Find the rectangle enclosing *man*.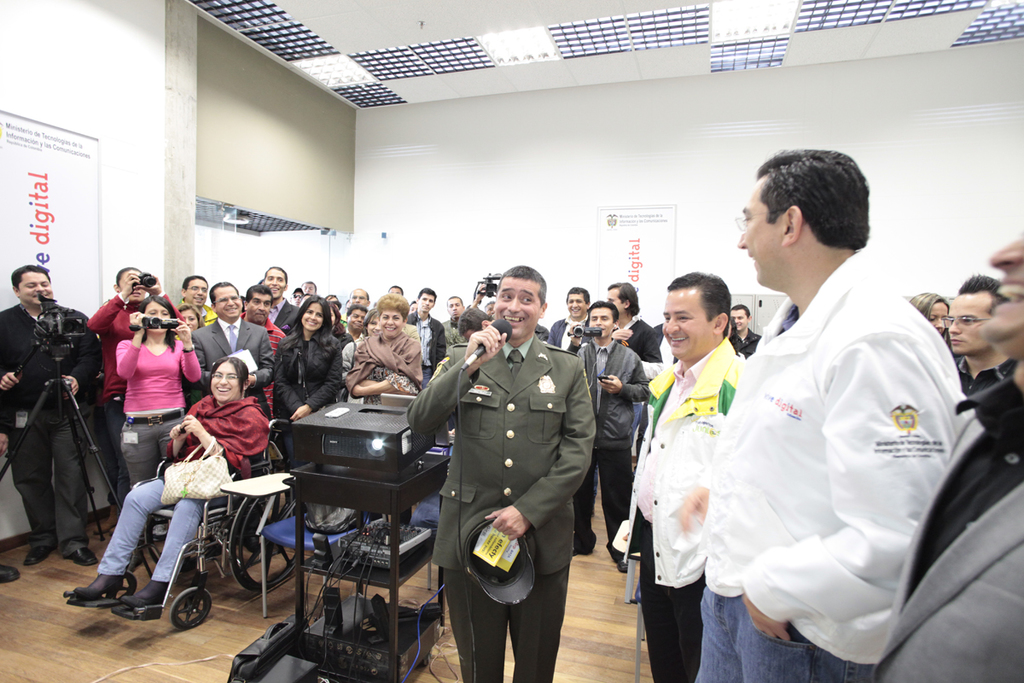
l=399, t=262, r=601, b=682.
